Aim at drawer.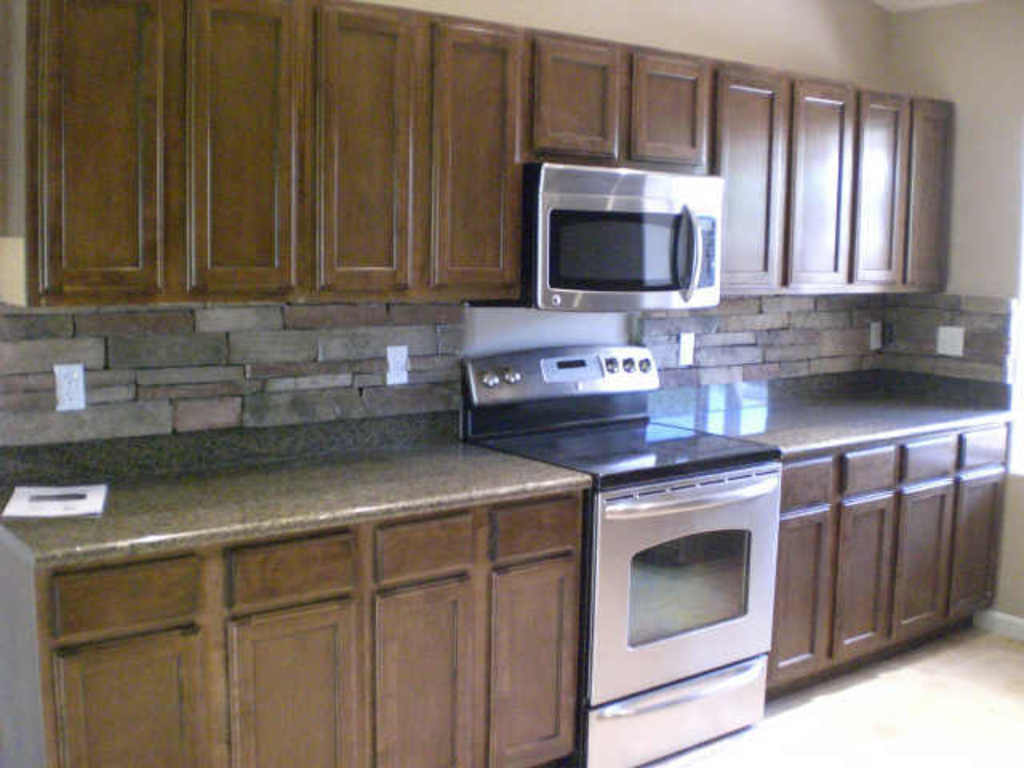
Aimed at [376, 514, 474, 586].
